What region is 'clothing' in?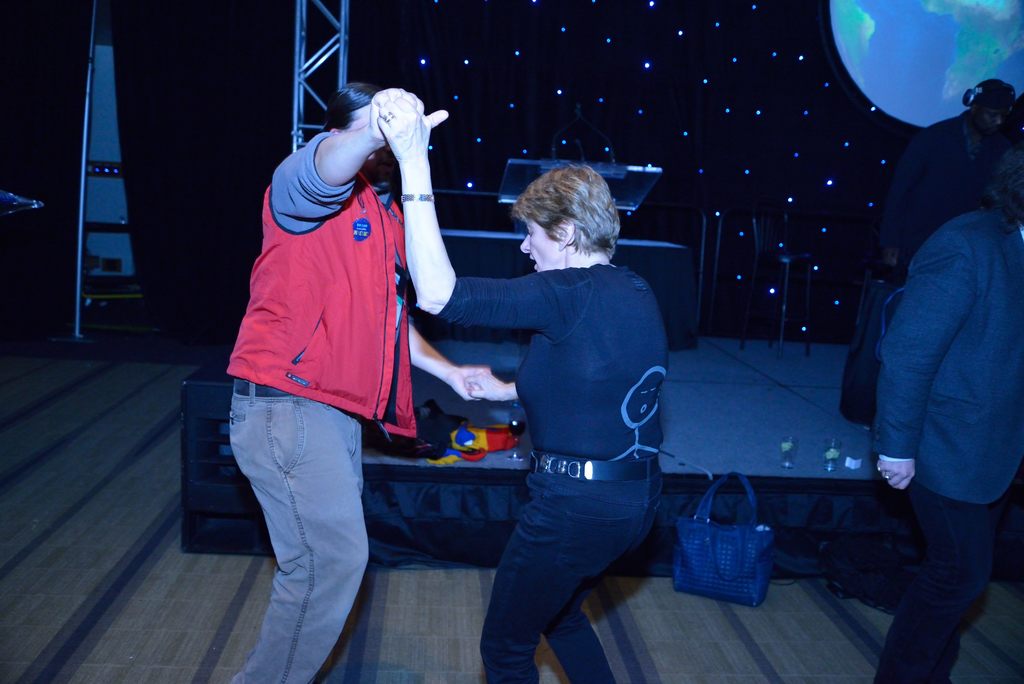
rect(875, 204, 1023, 683).
